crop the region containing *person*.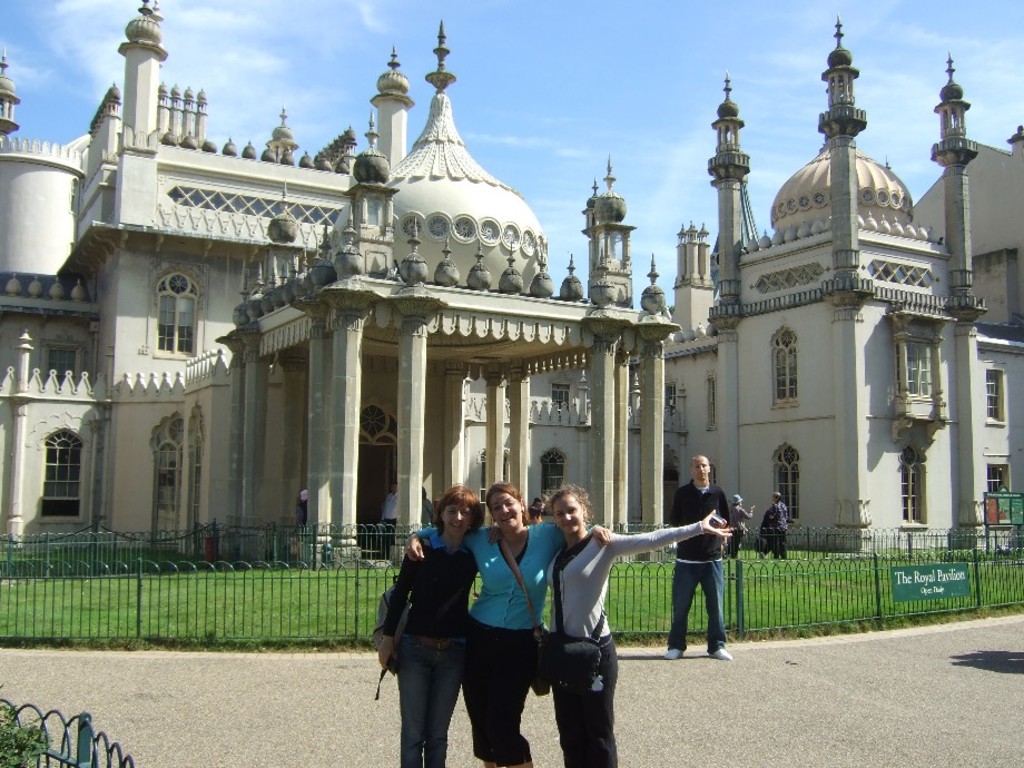
Crop region: <region>767, 492, 791, 567</region>.
